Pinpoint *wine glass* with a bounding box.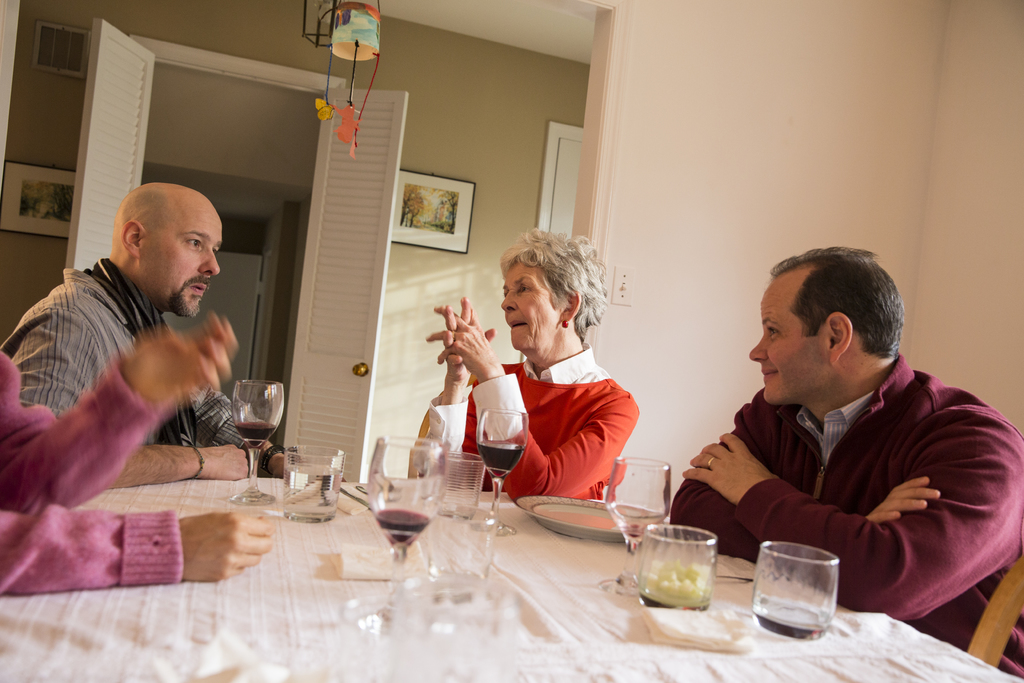
box(475, 409, 527, 536).
